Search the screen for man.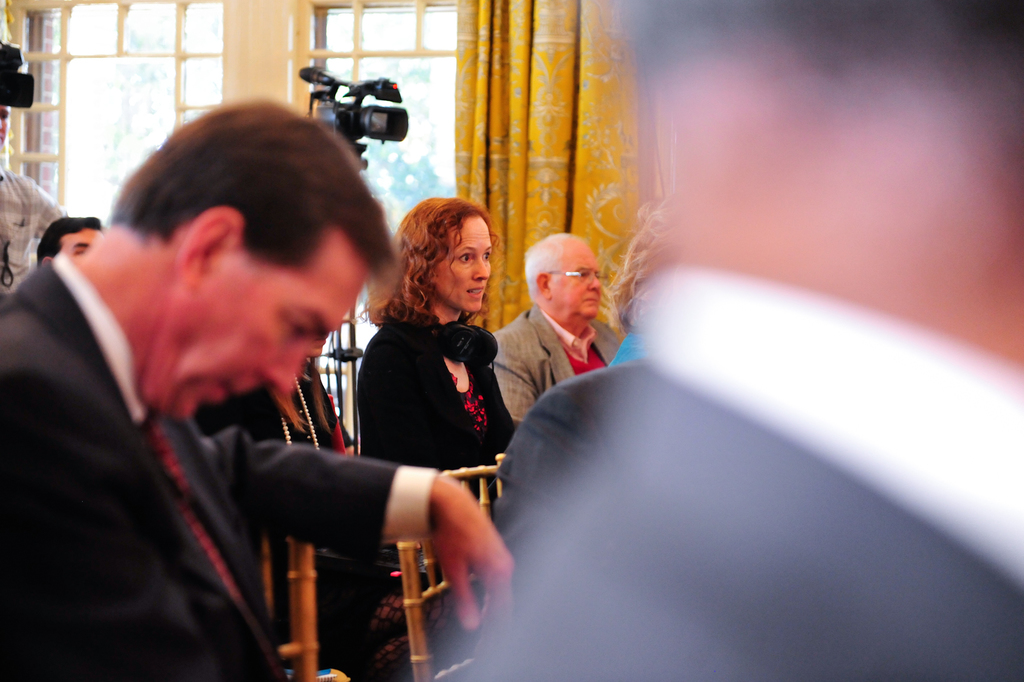
Found at pyautogui.locateOnScreen(487, 228, 637, 433).
